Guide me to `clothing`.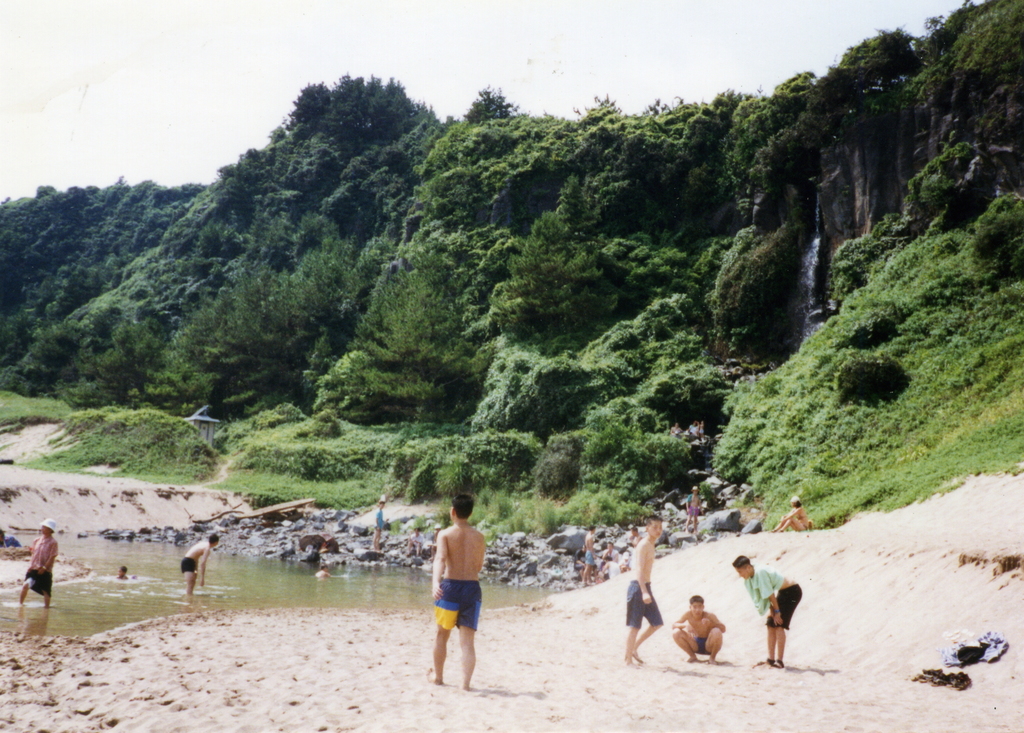
Guidance: (770, 586, 805, 624).
